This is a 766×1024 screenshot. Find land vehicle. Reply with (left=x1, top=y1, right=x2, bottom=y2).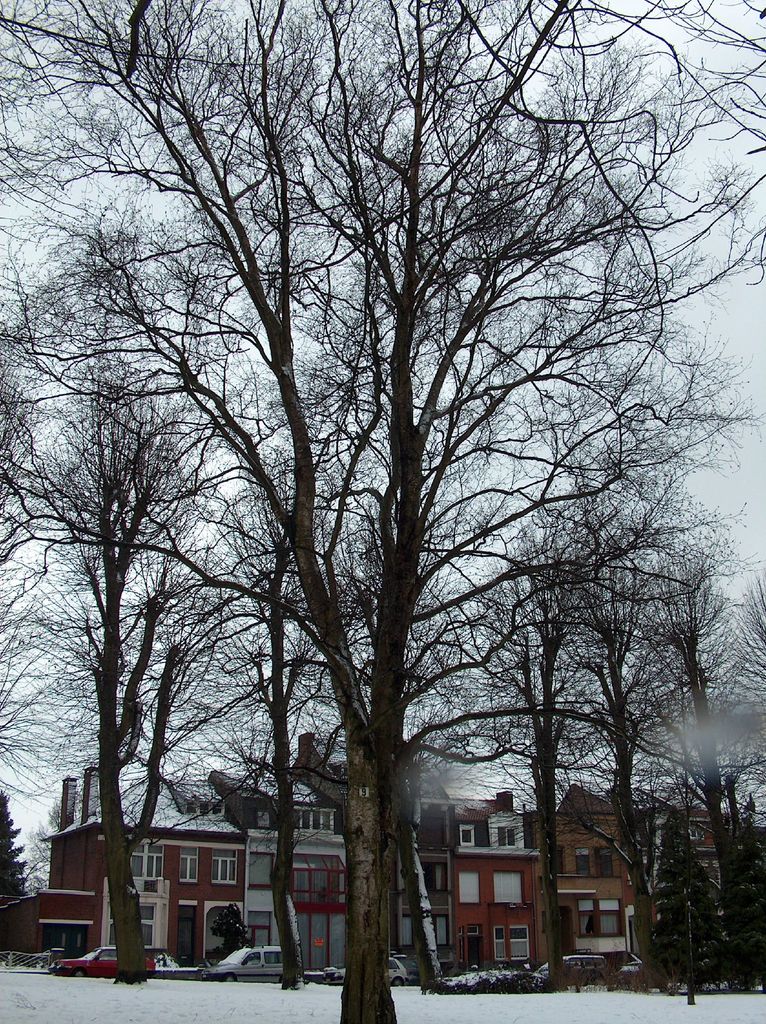
(left=193, top=947, right=291, bottom=983).
